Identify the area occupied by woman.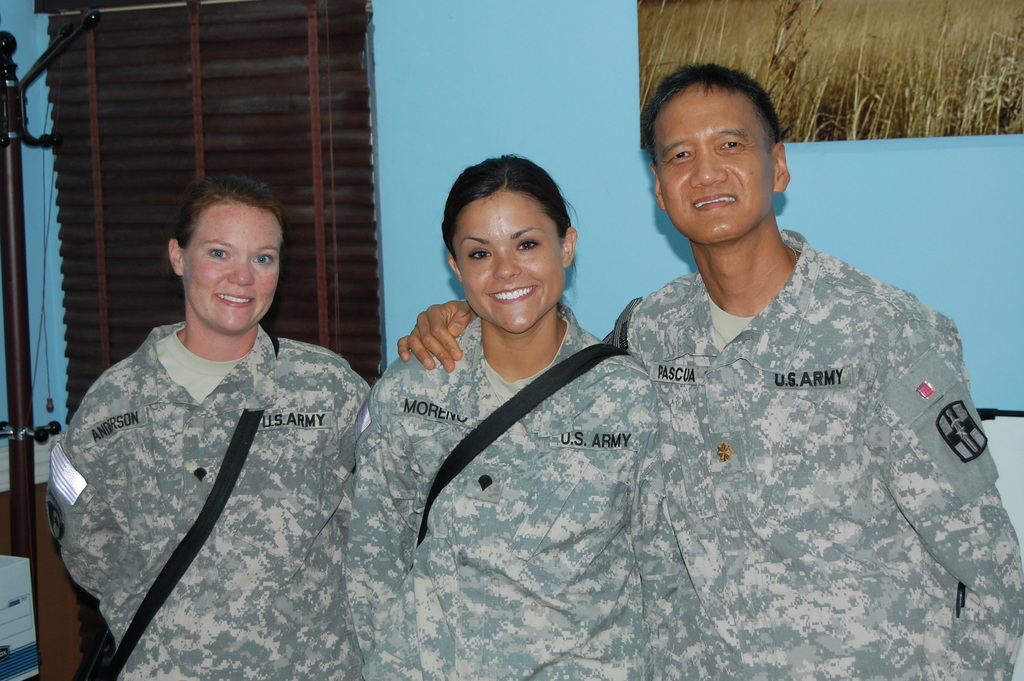
Area: (left=346, top=155, right=661, bottom=680).
